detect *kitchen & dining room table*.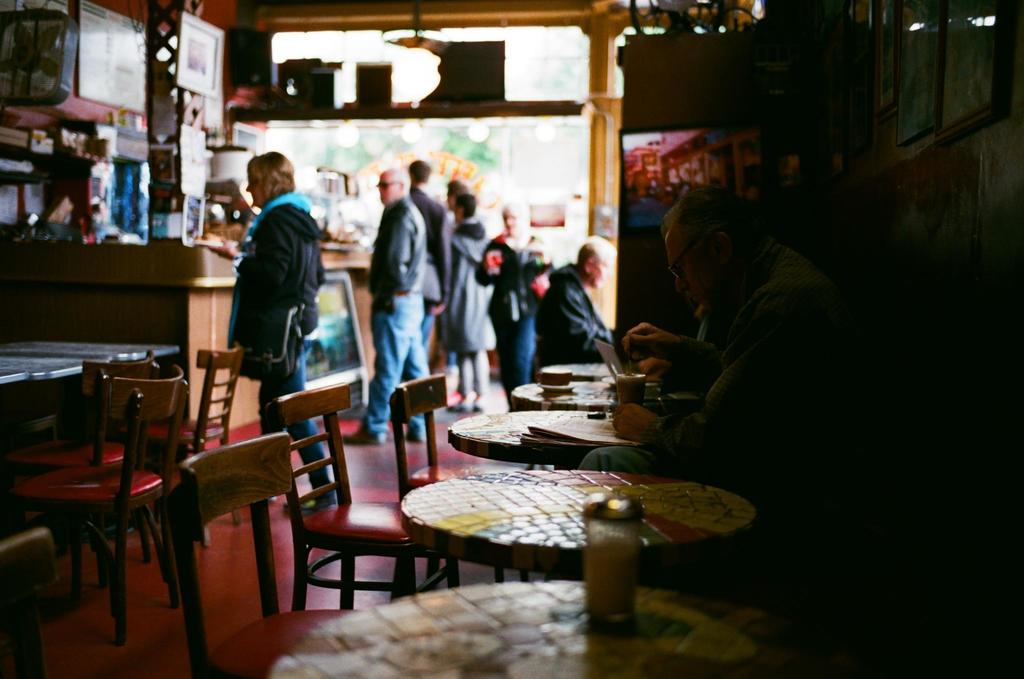
Detected at select_region(0, 336, 243, 546).
